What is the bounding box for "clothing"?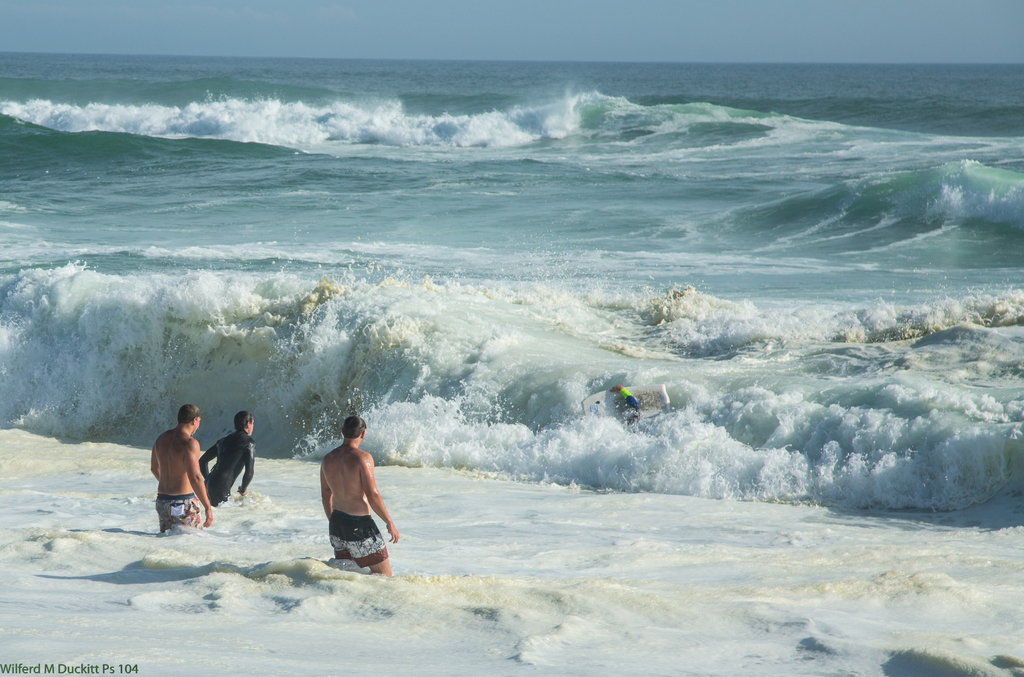
(160,493,202,524).
